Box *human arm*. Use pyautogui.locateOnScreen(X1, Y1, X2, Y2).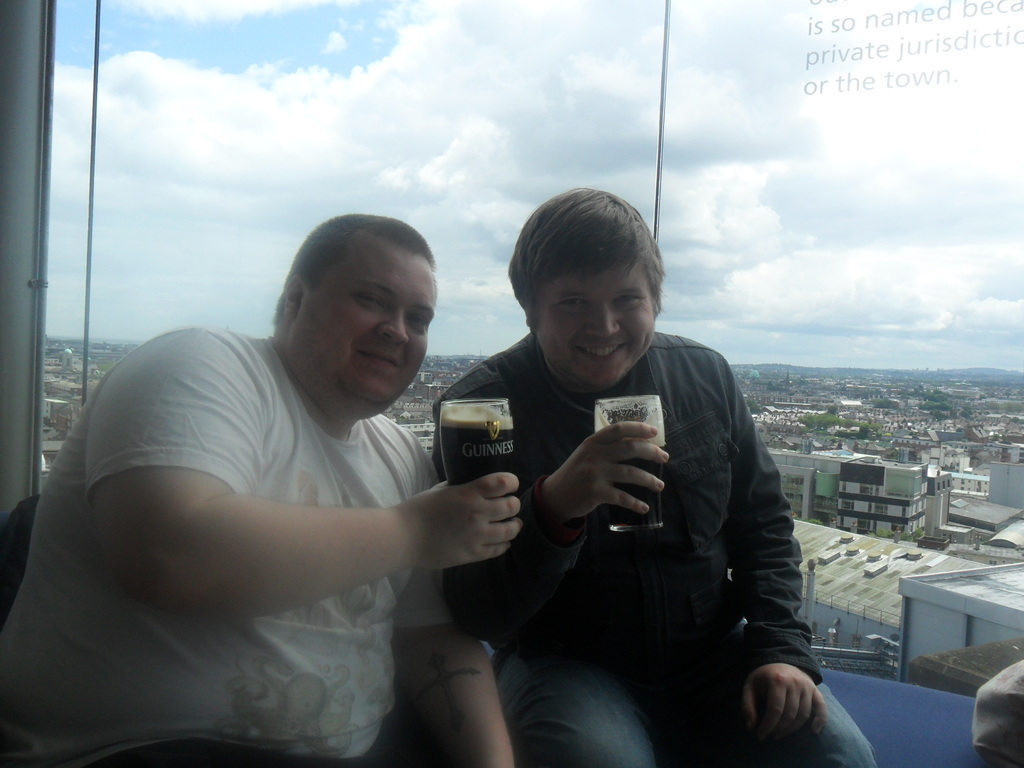
pyautogui.locateOnScreen(714, 353, 837, 754).
